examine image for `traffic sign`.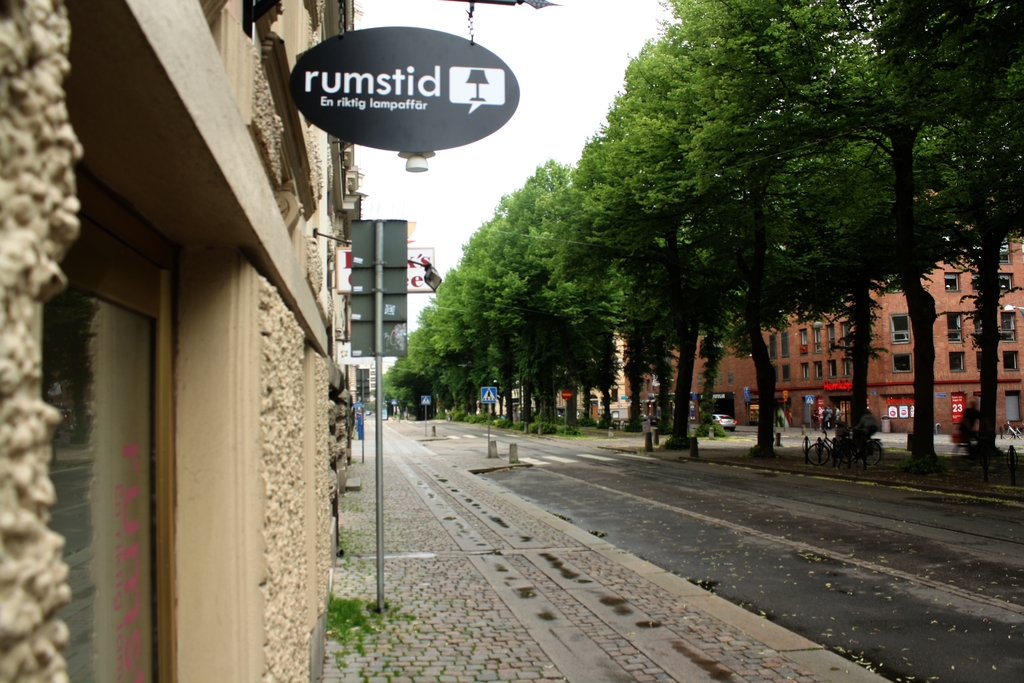
Examination result: <bbox>479, 385, 497, 404</bbox>.
